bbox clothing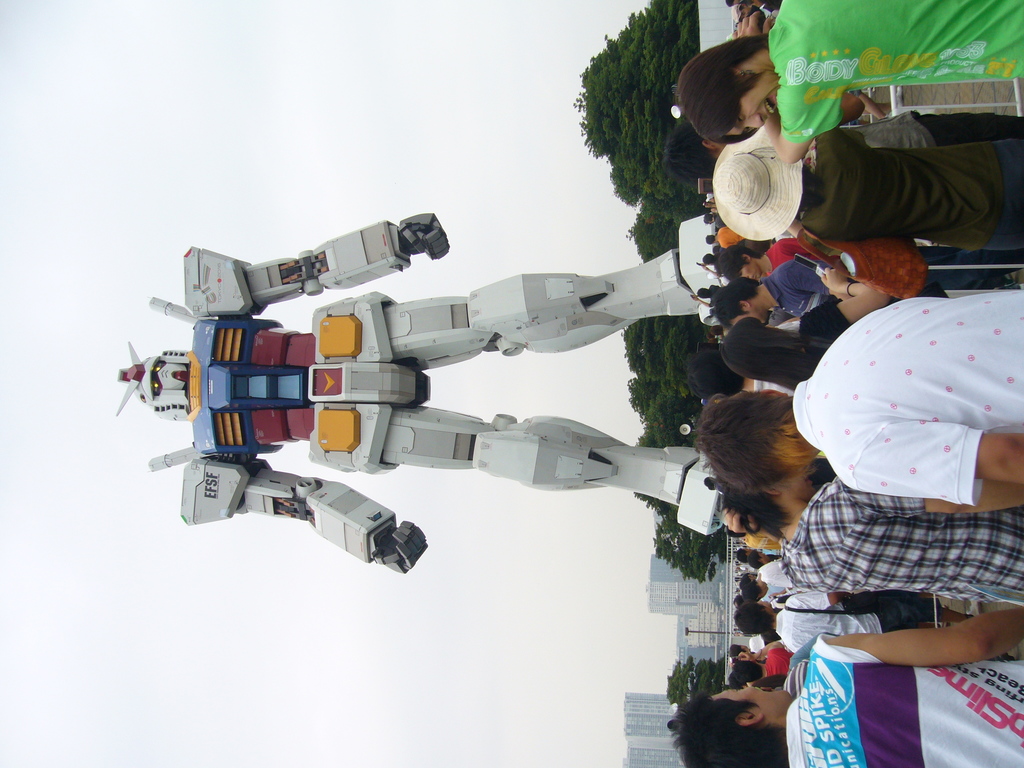
region(788, 295, 1023, 513)
